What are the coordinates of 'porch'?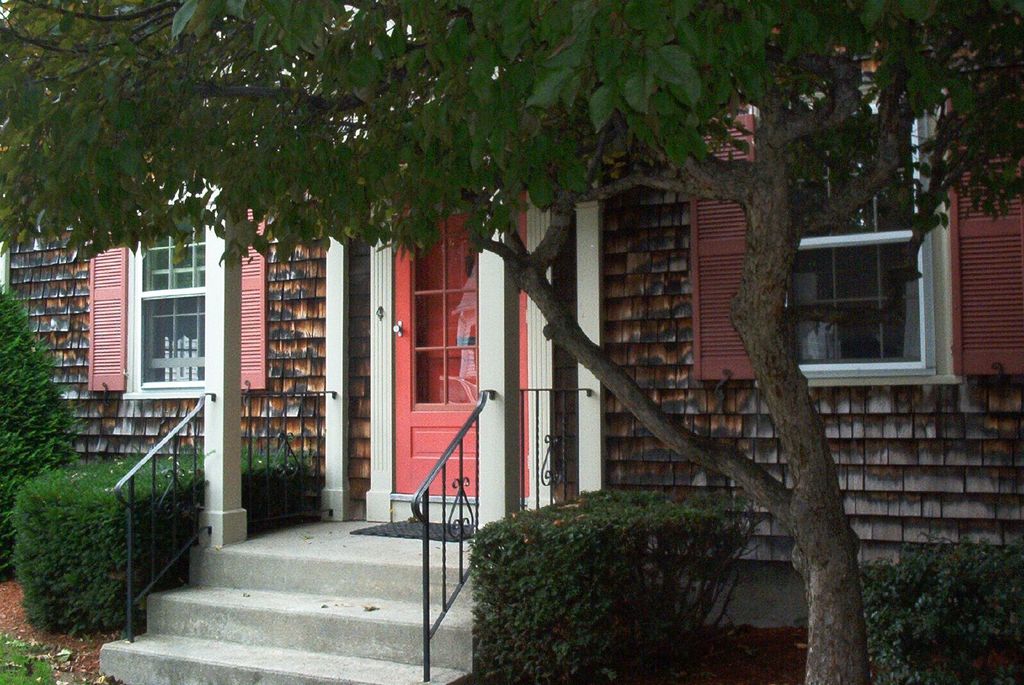
[96, 492, 601, 684].
